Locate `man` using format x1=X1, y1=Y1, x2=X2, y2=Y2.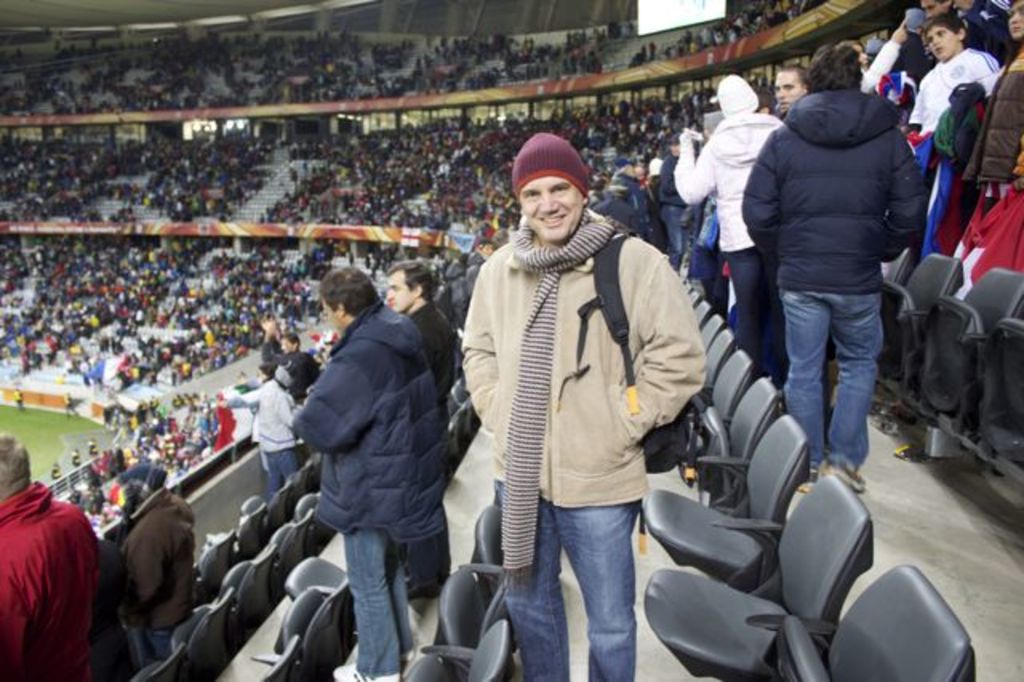
x1=774, y1=66, x2=806, y2=115.
